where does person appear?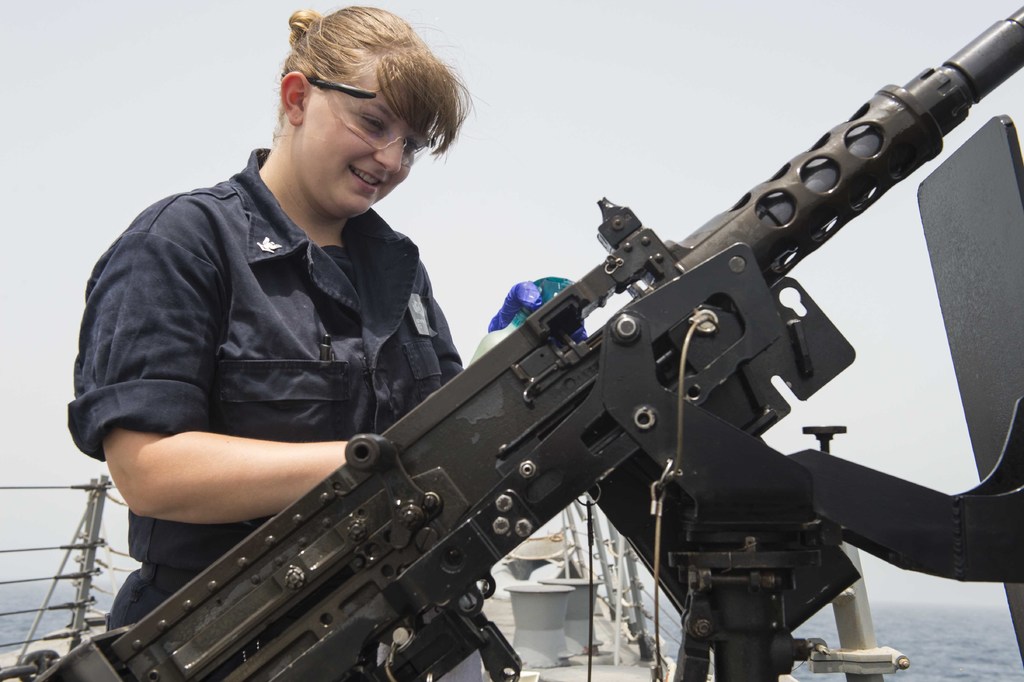
Appears at box=[71, 7, 578, 681].
